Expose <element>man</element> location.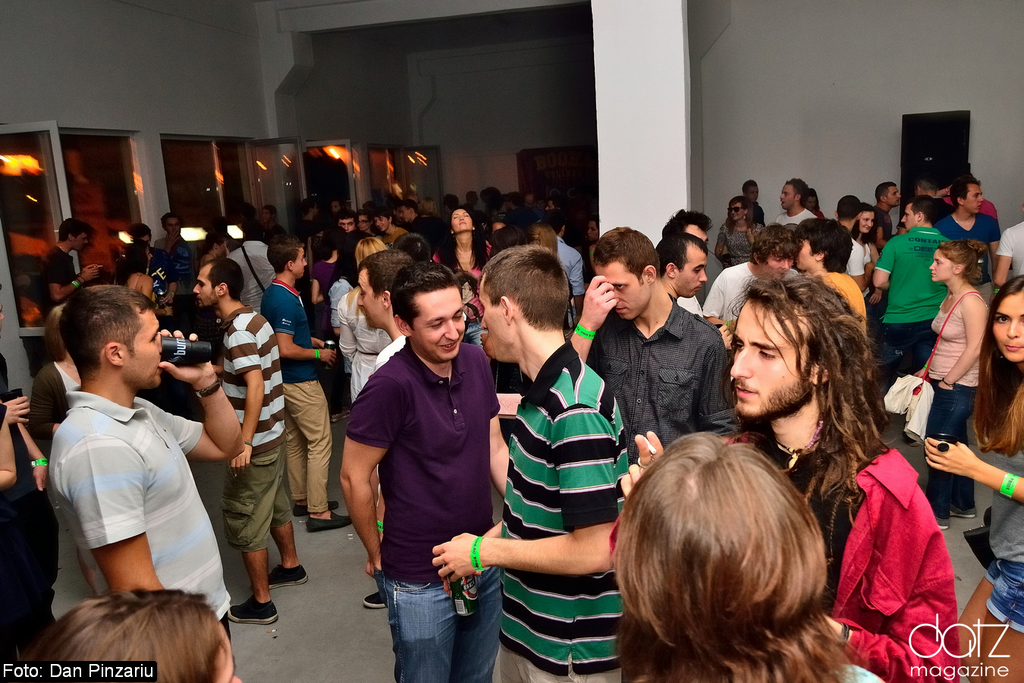
Exposed at region(428, 244, 642, 682).
